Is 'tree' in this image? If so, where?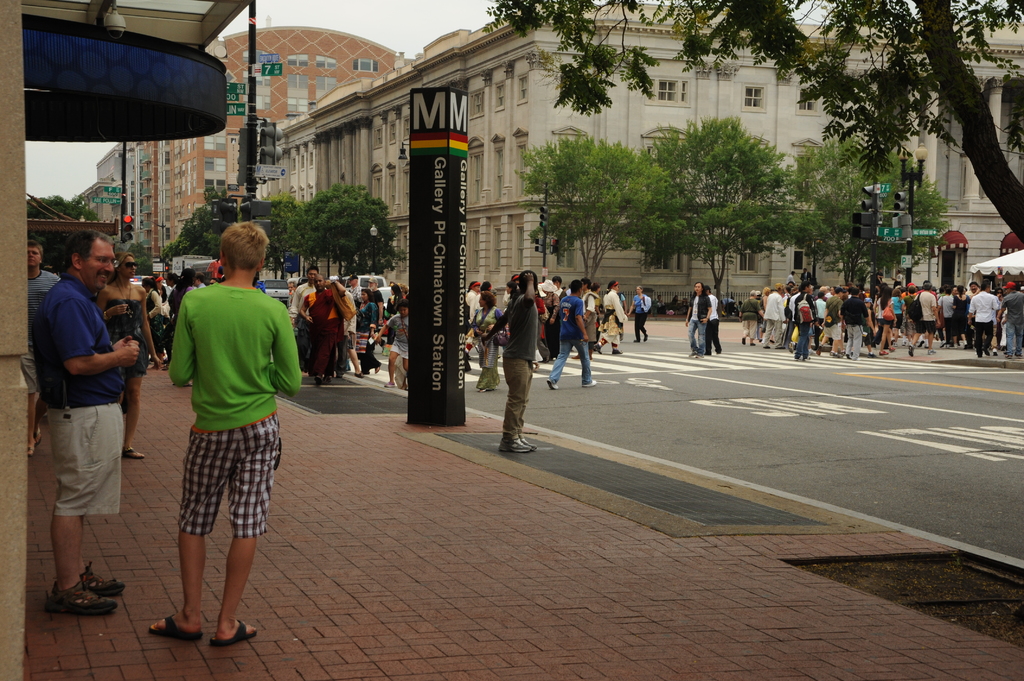
Yes, at left=162, top=220, right=191, bottom=268.
